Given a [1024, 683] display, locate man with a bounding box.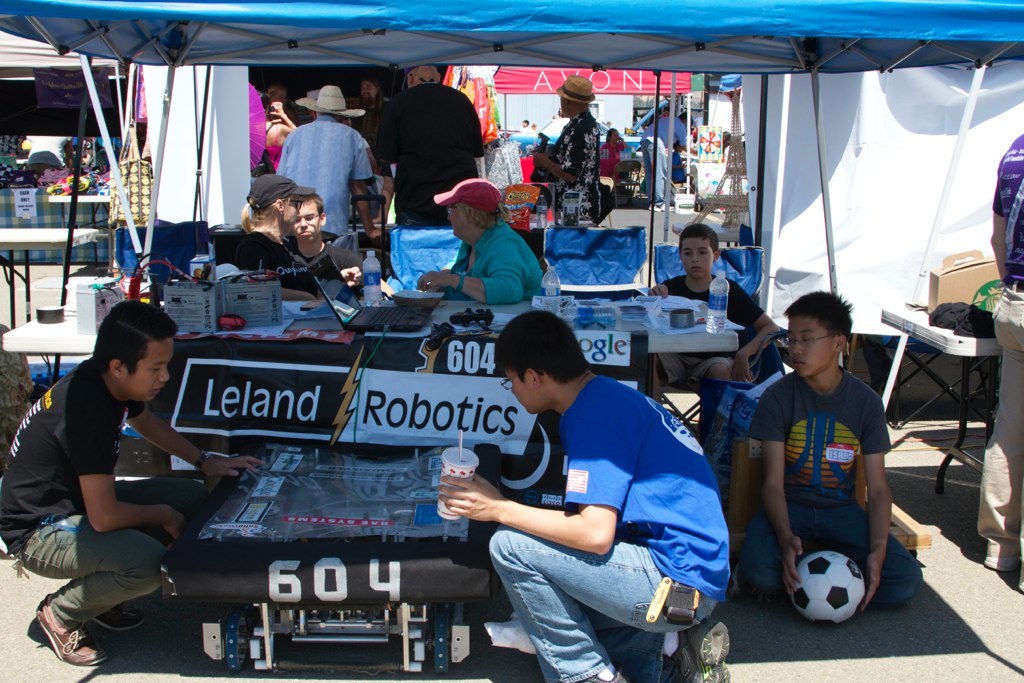
Located: detection(285, 195, 338, 264).
